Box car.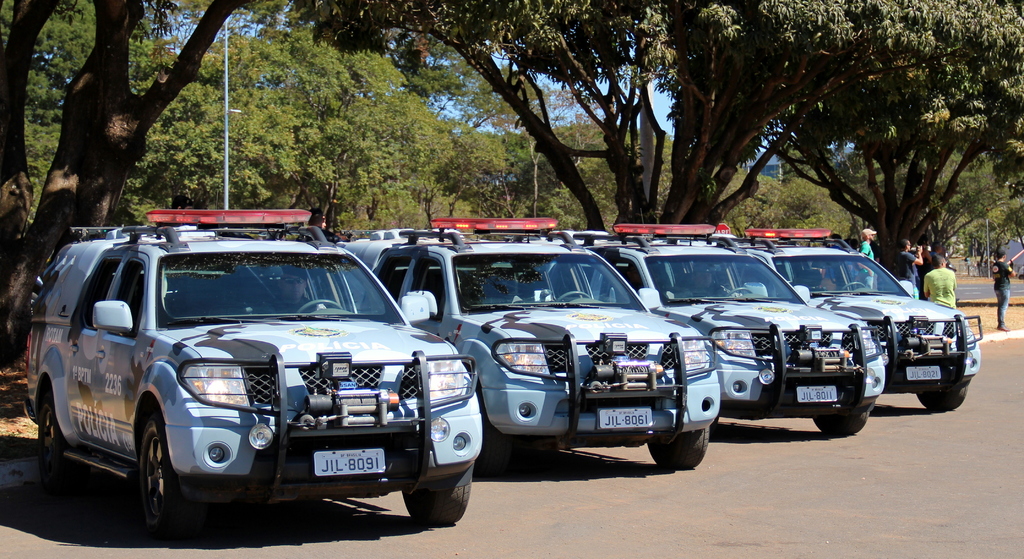
detection(29, 205, 484, 541).
